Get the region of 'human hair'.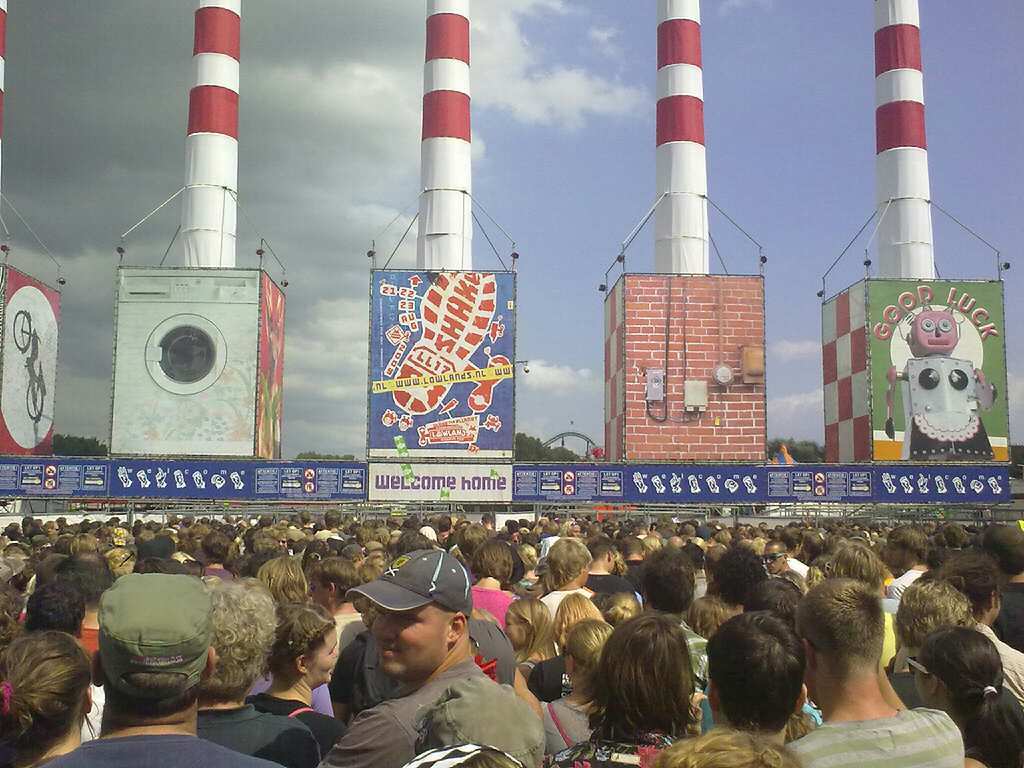
705,609,811,731.
